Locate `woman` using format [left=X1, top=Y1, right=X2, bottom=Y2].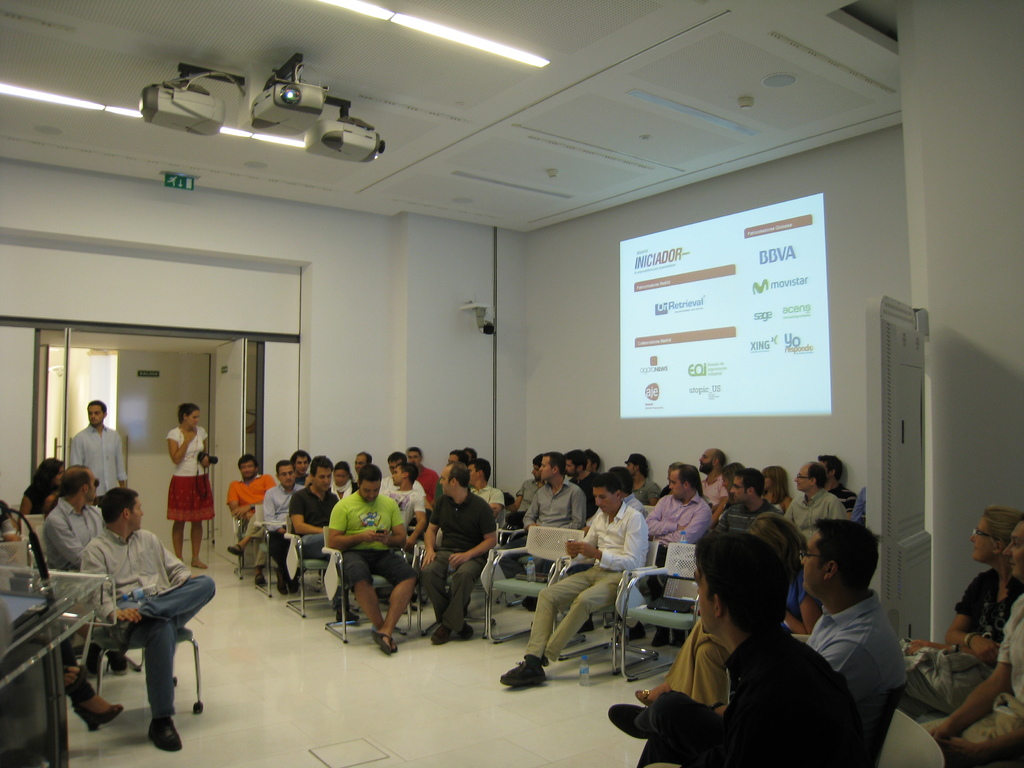
[left=918, top=522, right=1023, bottom=767].
